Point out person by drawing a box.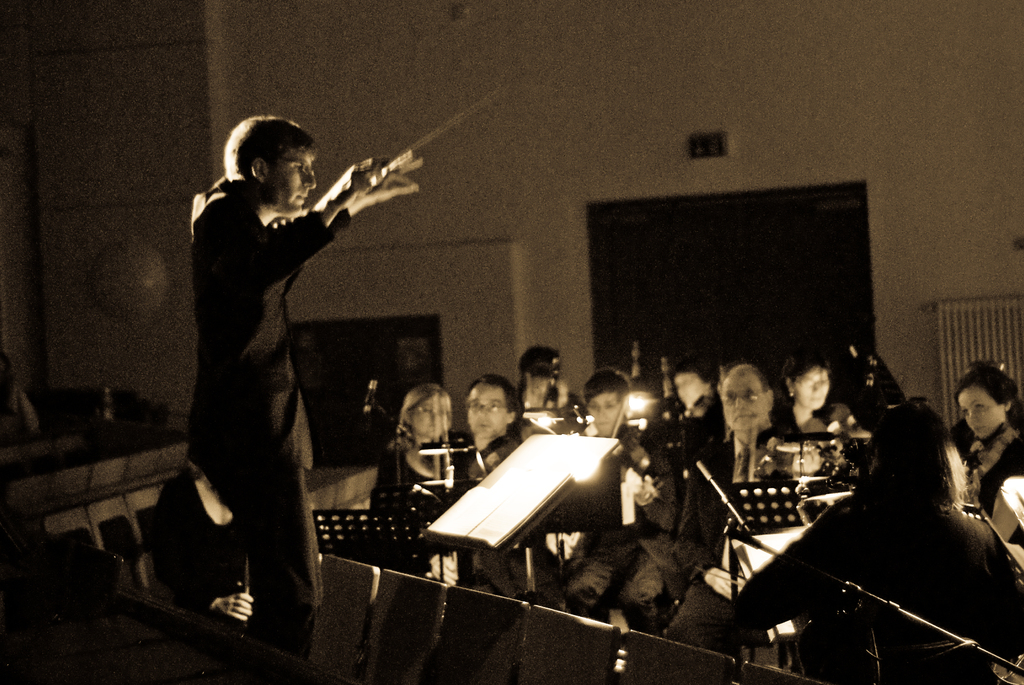
189/118/421/661.
